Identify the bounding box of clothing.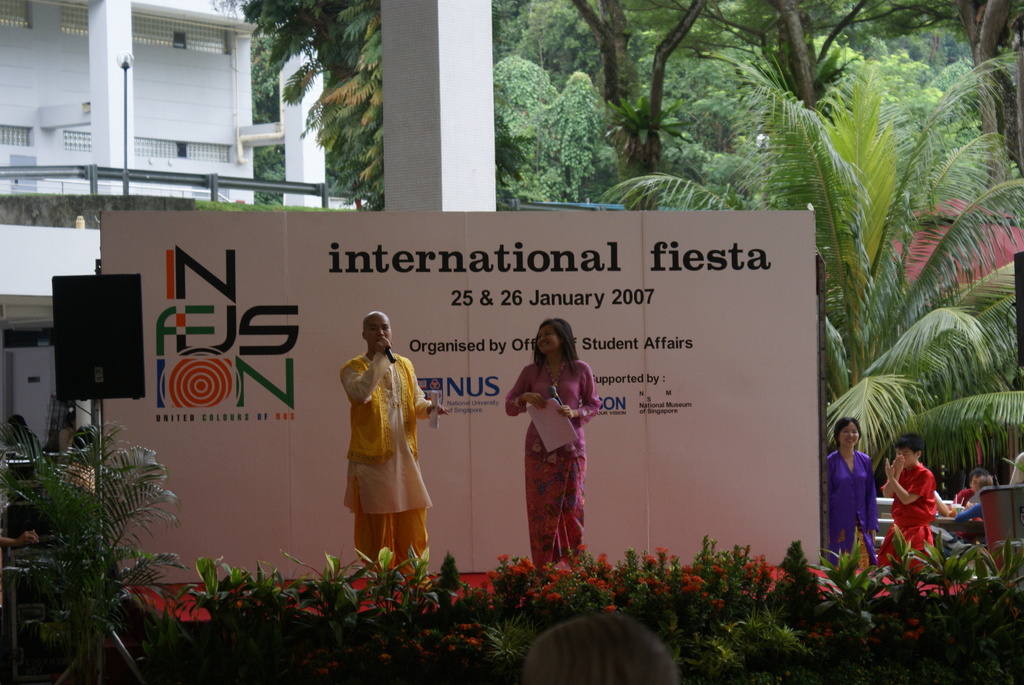
x1=965 y1=485 x2=990 y2=544.
